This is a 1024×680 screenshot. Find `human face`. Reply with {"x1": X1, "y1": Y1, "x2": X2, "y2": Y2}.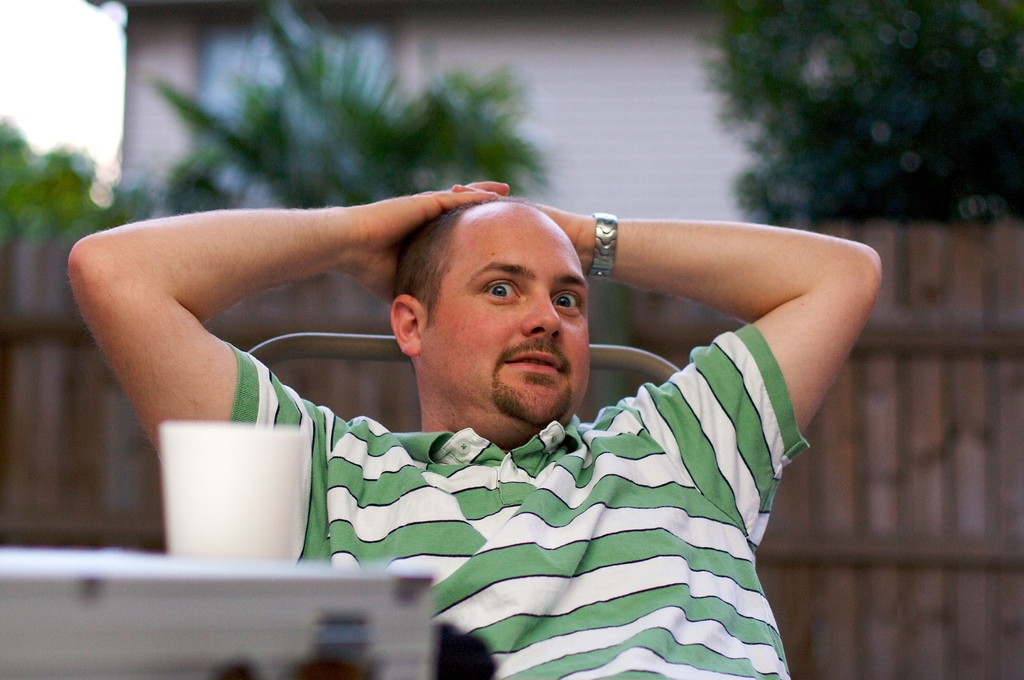
{"x1": 422, "y1": 207, "x2": 589, "y2": 422}.
